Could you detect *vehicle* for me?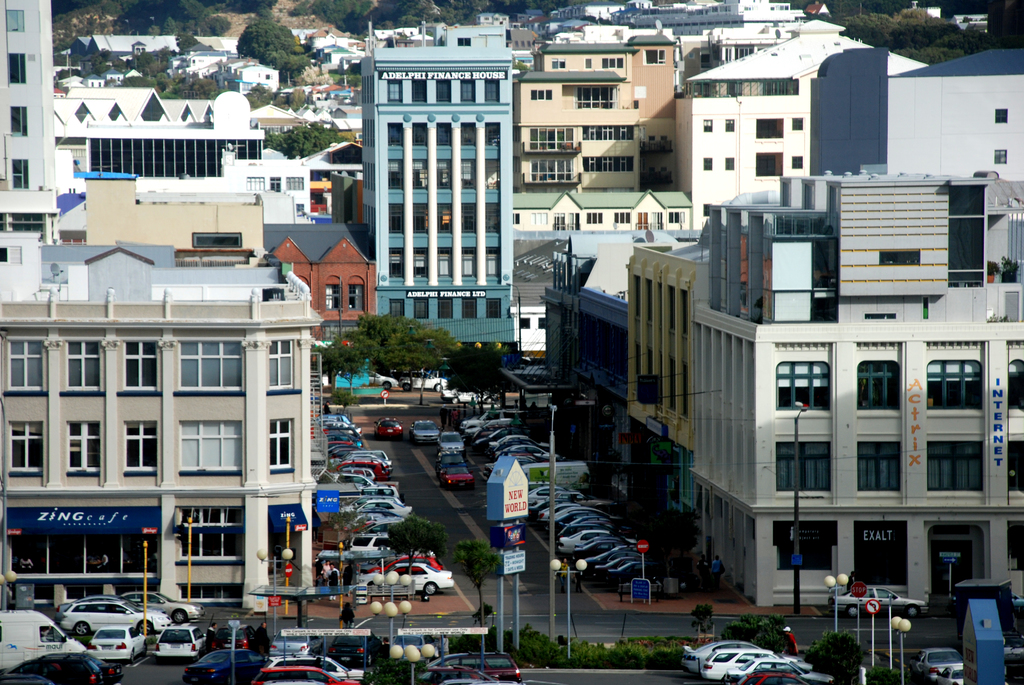
Detection result: <region>125, 587, 207, 625</region>.
